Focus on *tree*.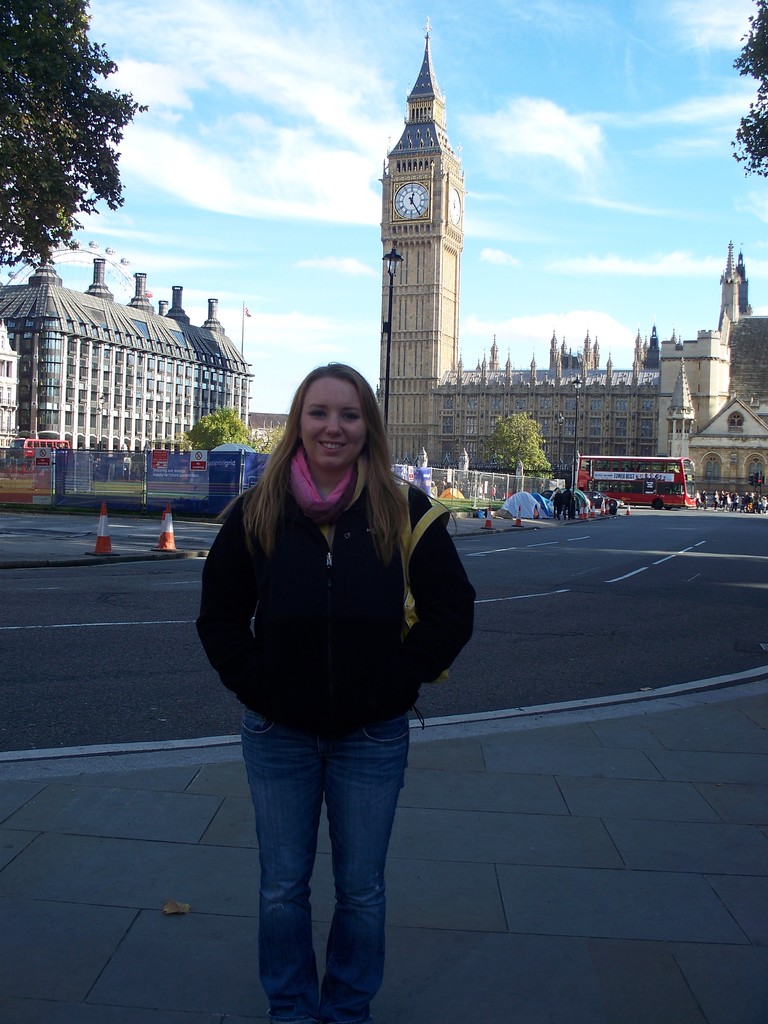
Focused at 0 0 149 275.
